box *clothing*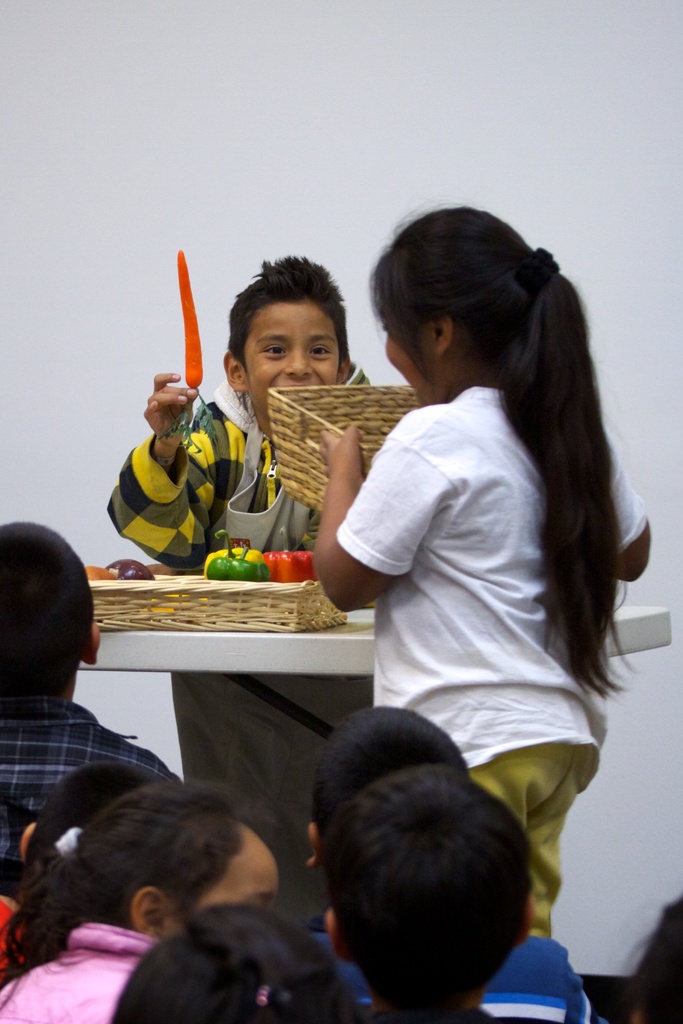
(316, 359, 652, 940)
